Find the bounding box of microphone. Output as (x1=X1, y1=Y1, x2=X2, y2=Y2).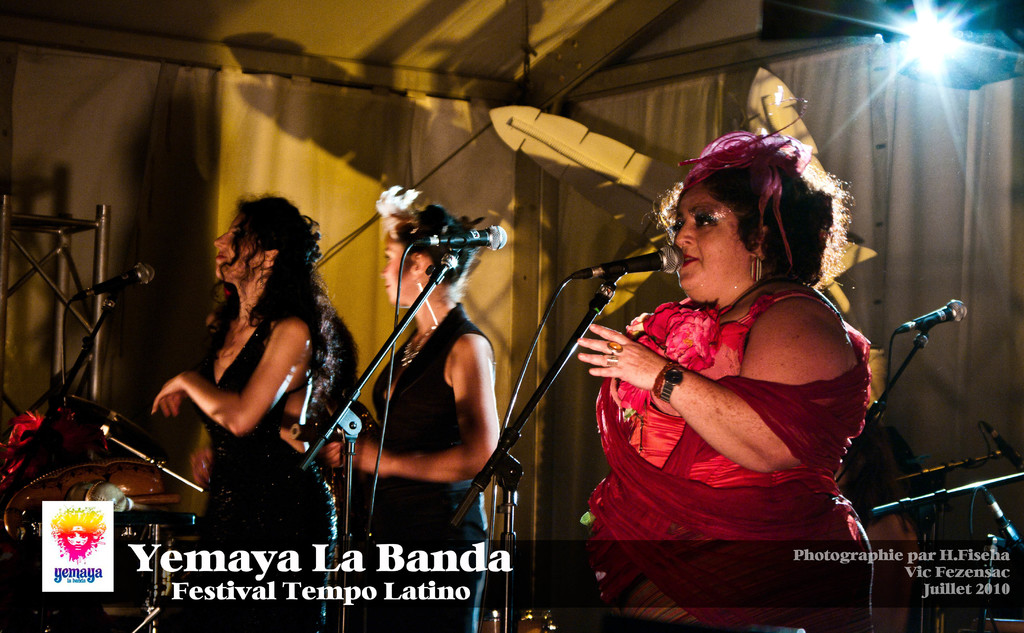
(x1=564, y1=244, x2=686, y2=281).
